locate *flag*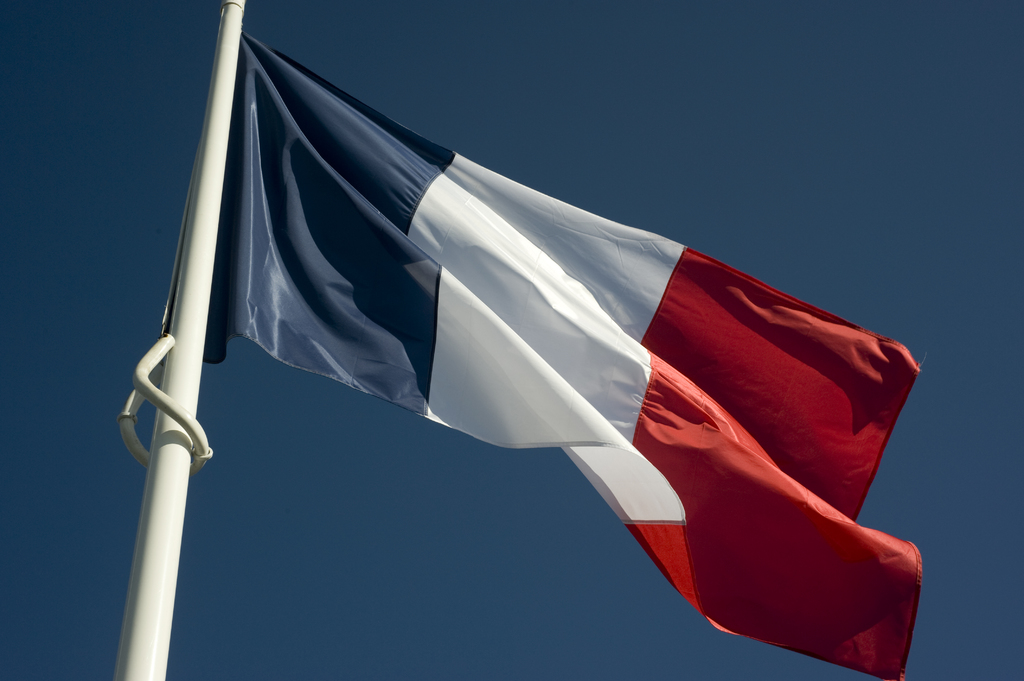
bbox=[138, 29, 902, 645]
